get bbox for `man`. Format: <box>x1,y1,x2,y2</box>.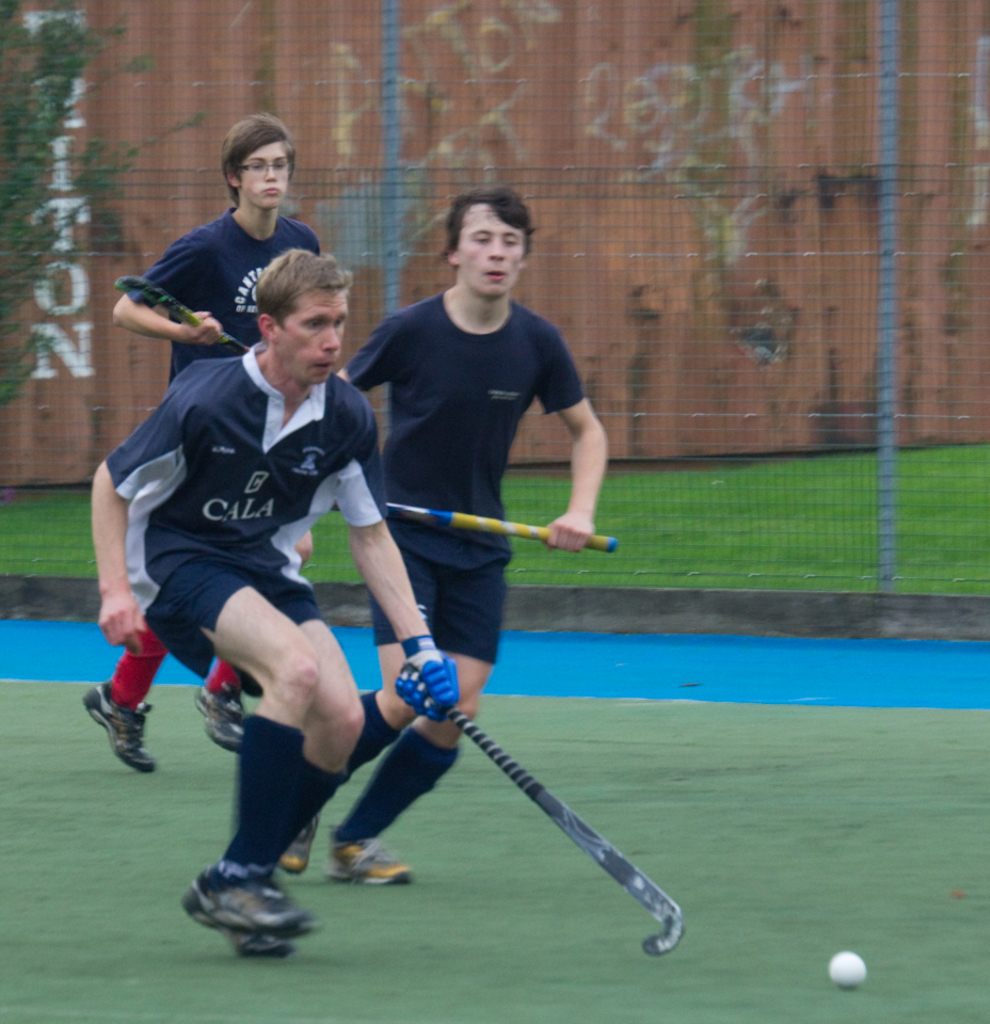
<box>94,112,325,777</box>.
